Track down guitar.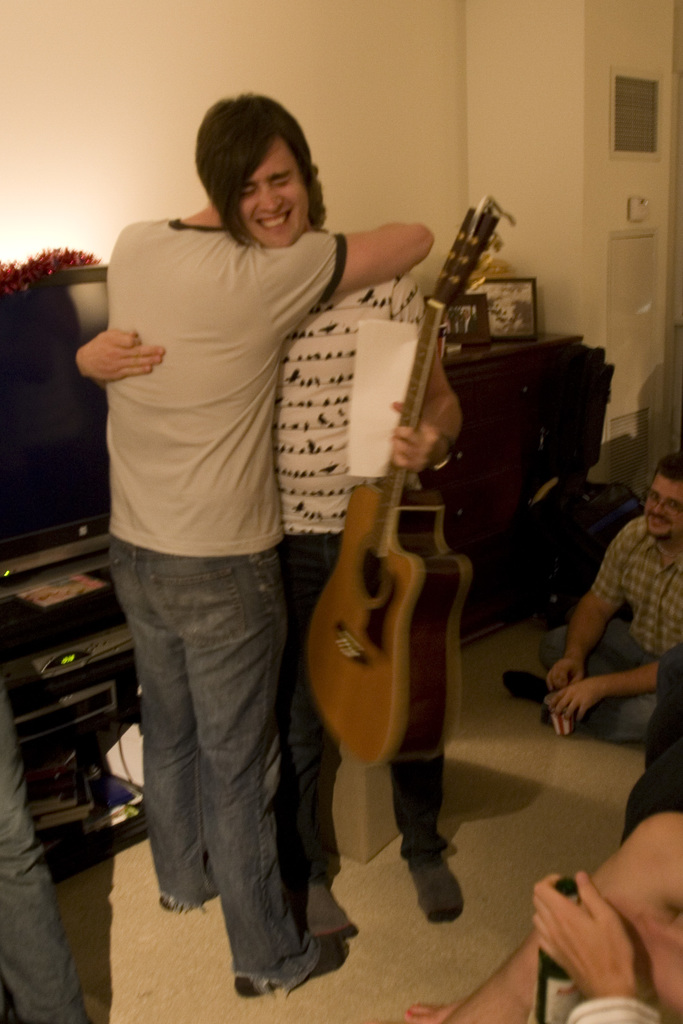
Tracked to x1=308 y1=193 x2=521 y2=772.
